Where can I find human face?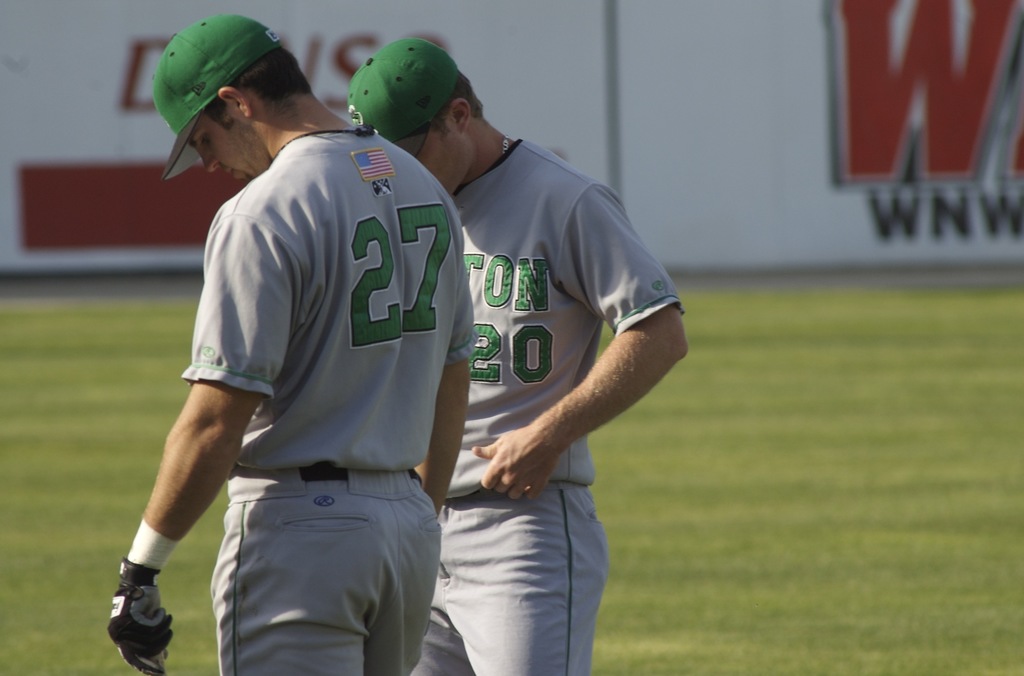
You can find it at x1=190, y1=106, x2=270, y2=184.
